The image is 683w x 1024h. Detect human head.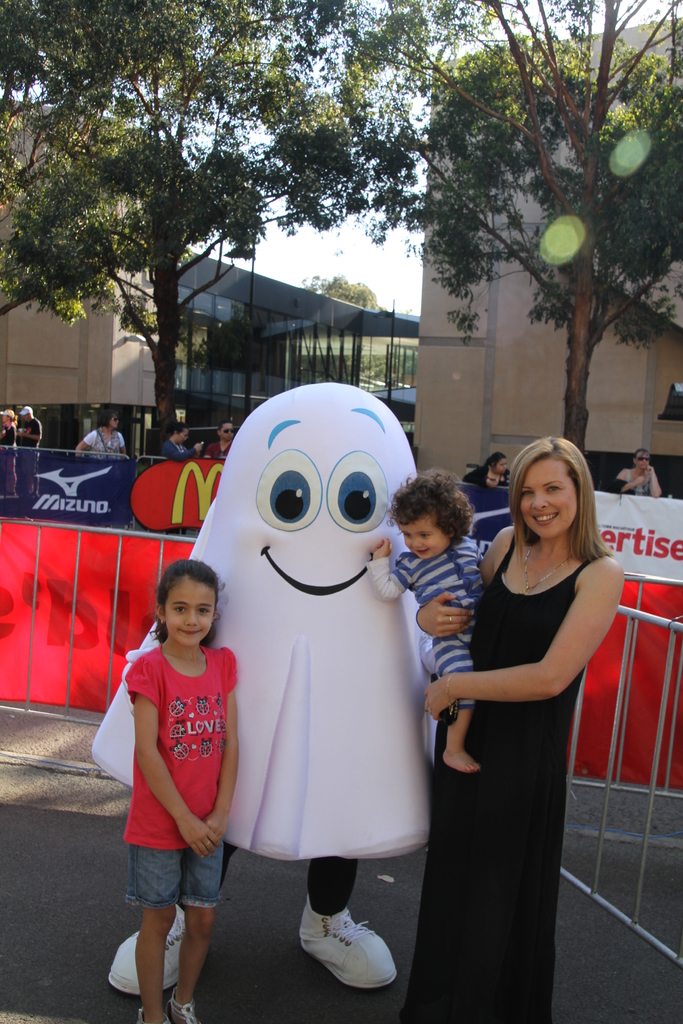
Detection: {"x1": 99, "y1": 413, "x2": 120, "y2": 433}.
